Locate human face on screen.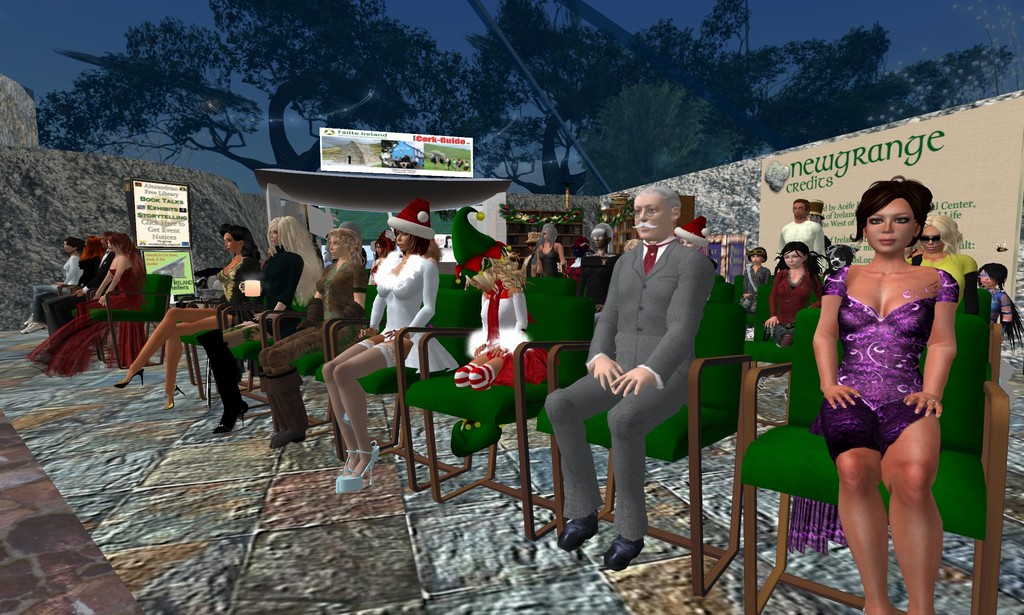
On screen at BBox(795, 202, 810, 220).
